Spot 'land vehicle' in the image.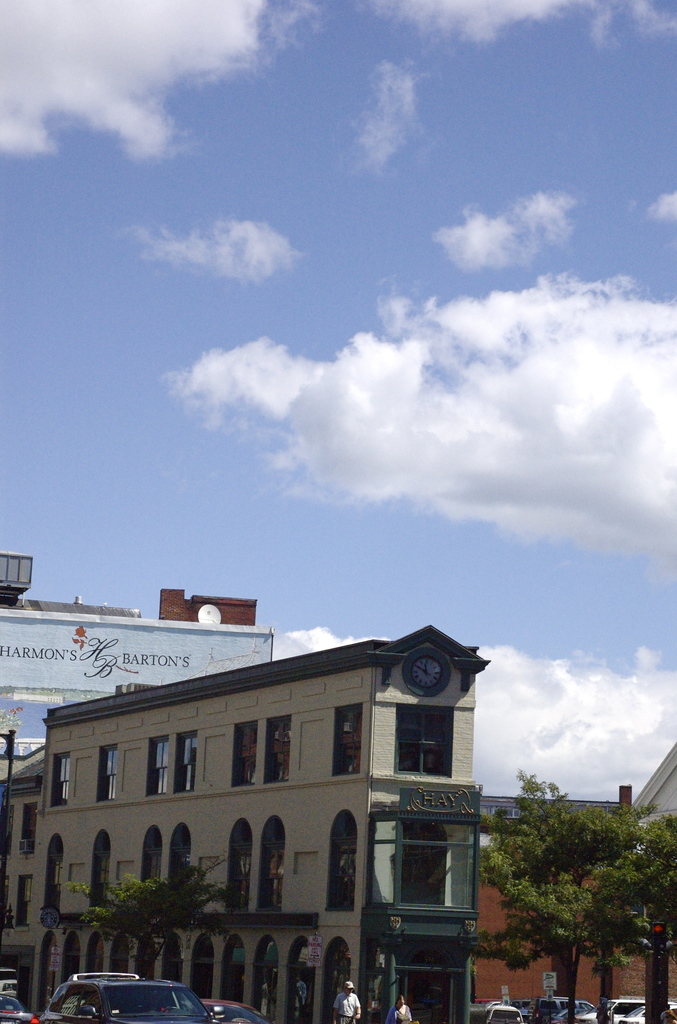
'land vehicle' found at BBox(578, 1000, 676, 1023).
